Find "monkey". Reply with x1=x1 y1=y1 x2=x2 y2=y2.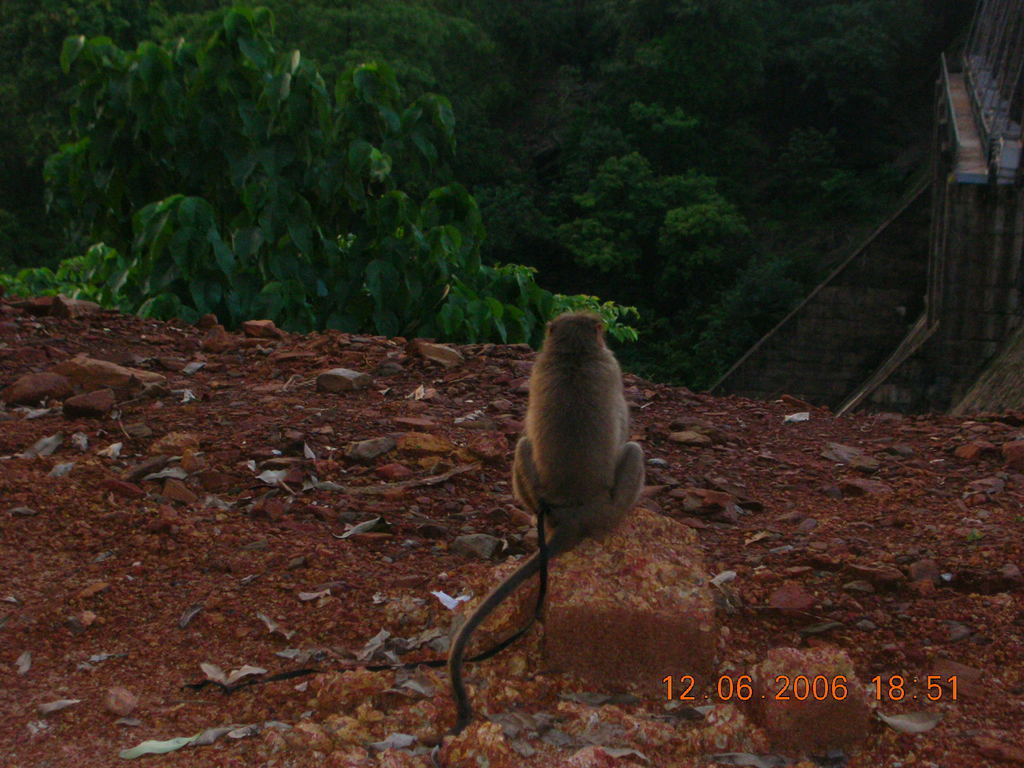
x1=442 y1=316 x2=648 y2=730.
